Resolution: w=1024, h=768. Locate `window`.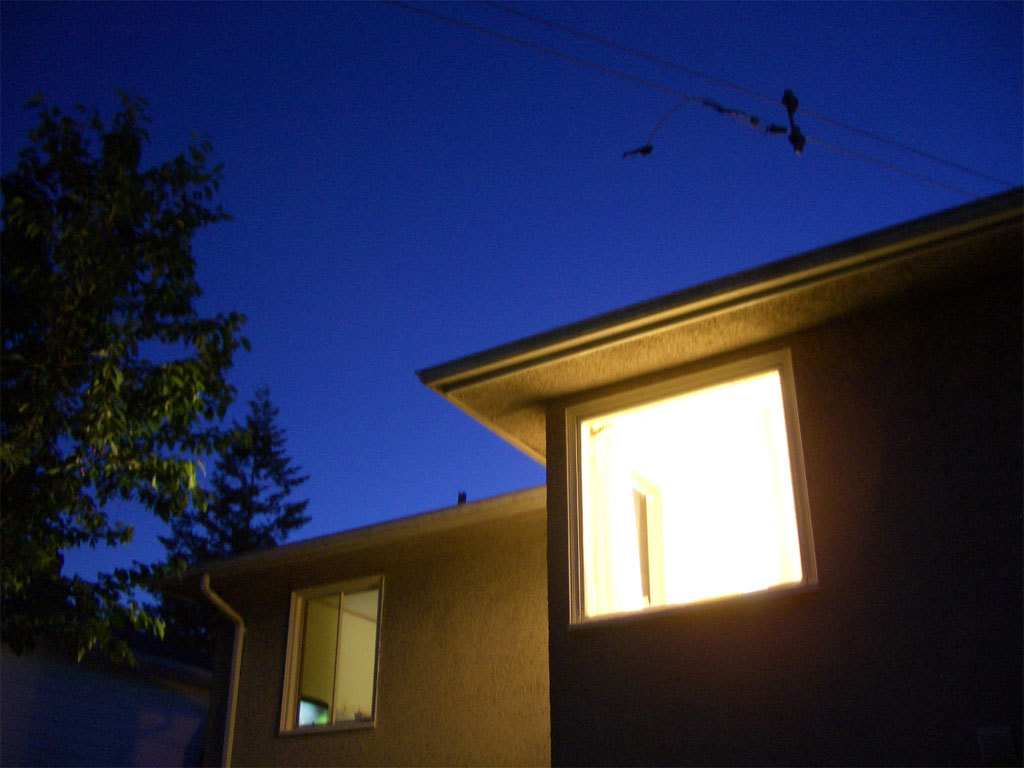
{"left": 277, "top": 575, "right": 385, "bottom": 734}.
